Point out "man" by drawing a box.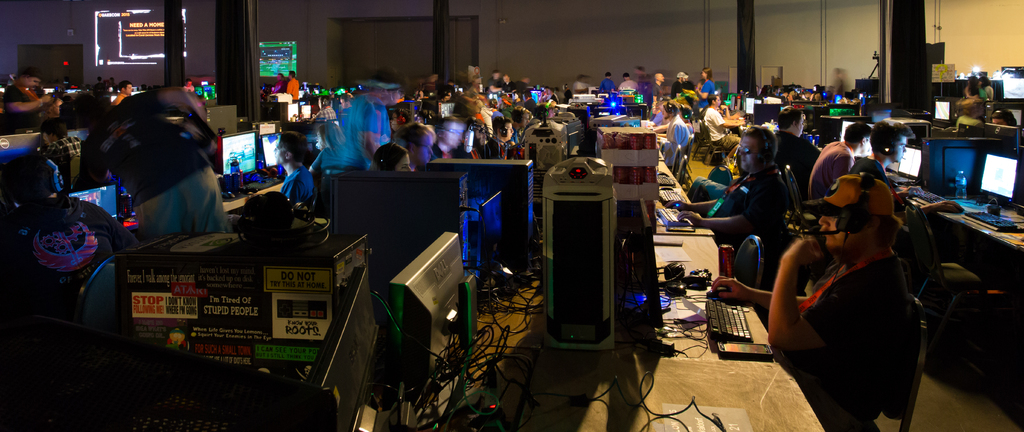
box(74, 100, 227, 245).
